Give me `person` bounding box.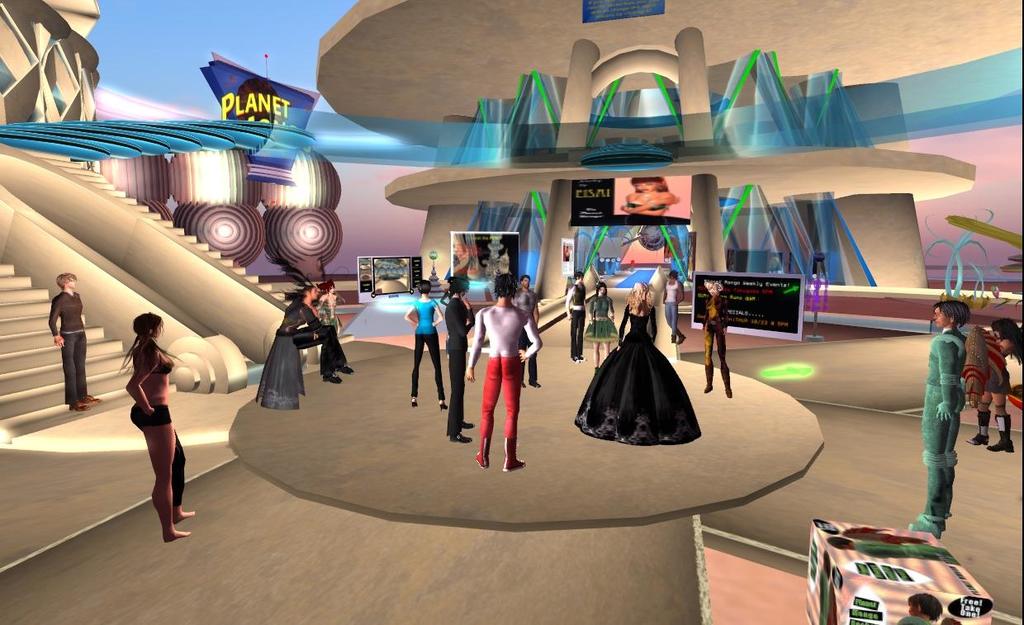
512, 272, 541, 389.
